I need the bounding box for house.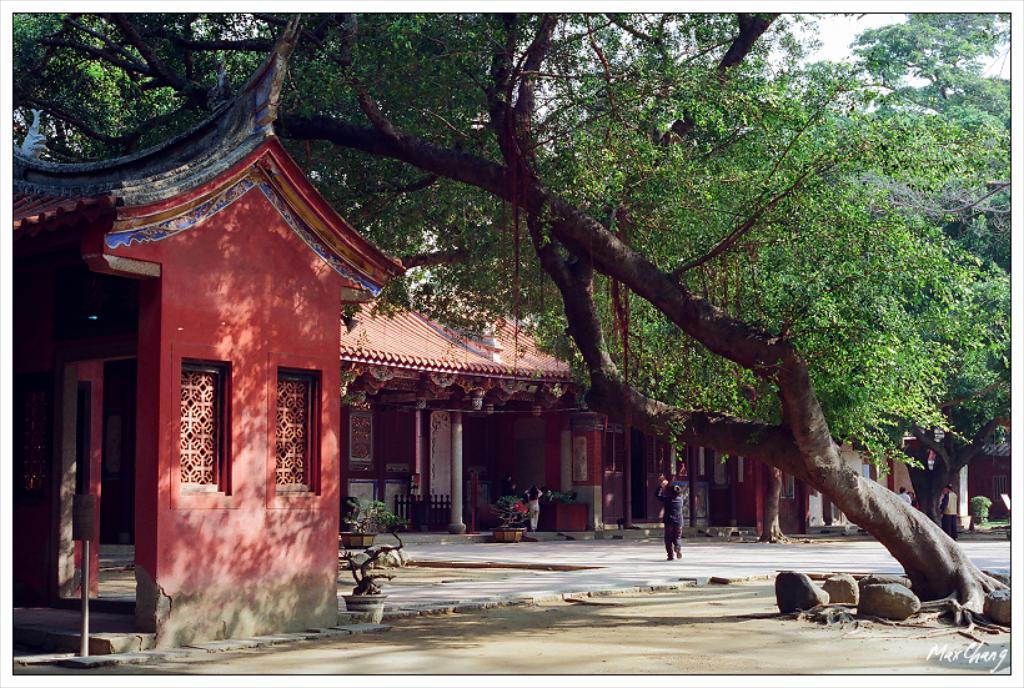
Here it is: {"x1": 618, "y1": 371, "x2": 870, "y2": 533}.
